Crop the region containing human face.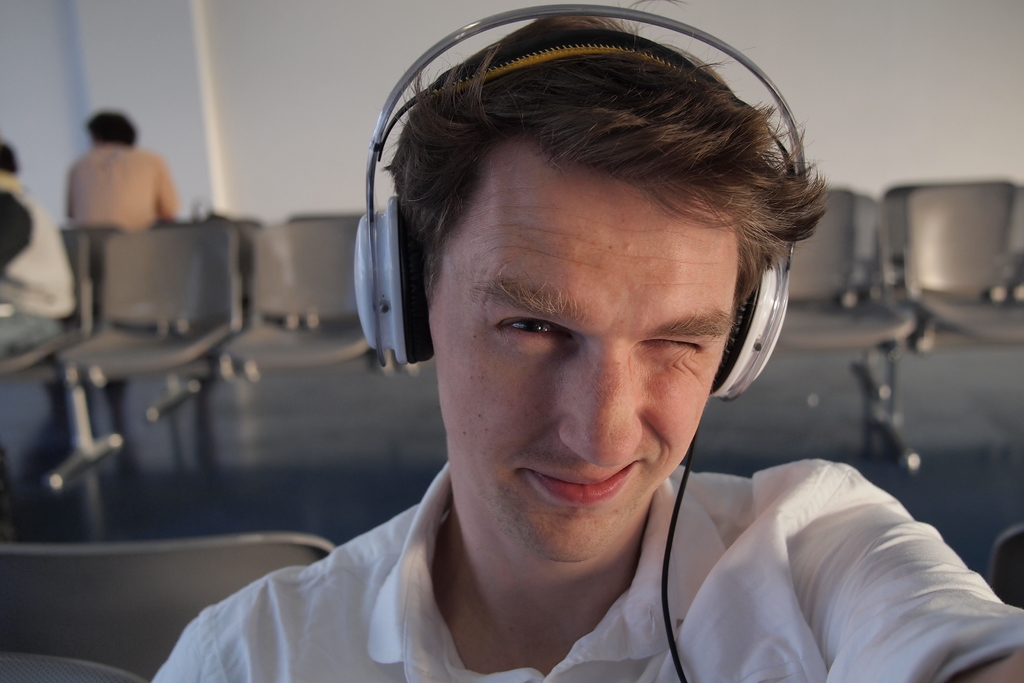
Crop region: <region>425, 165, 737, 563</region>.
